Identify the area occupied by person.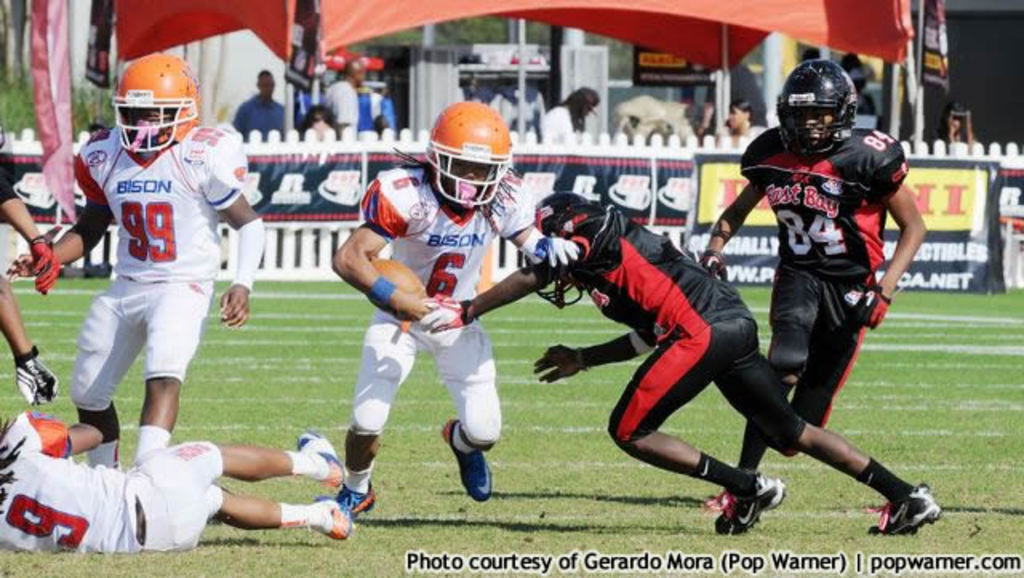
Area: 0/122/61/403.
